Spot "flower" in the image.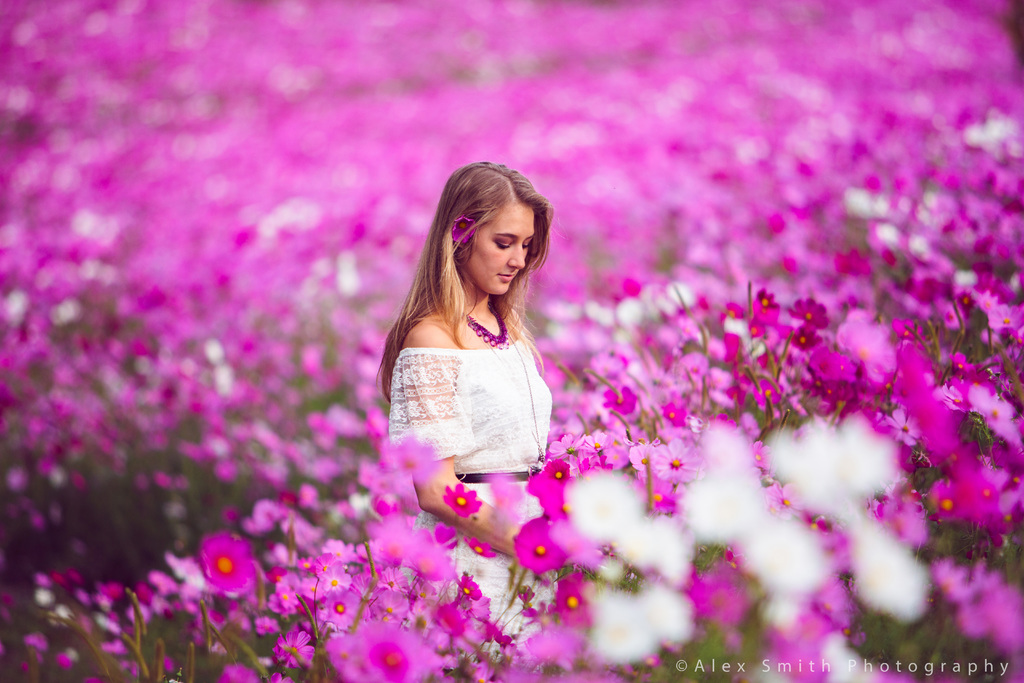
"flower" found at region(201, 530, 259, 597).
